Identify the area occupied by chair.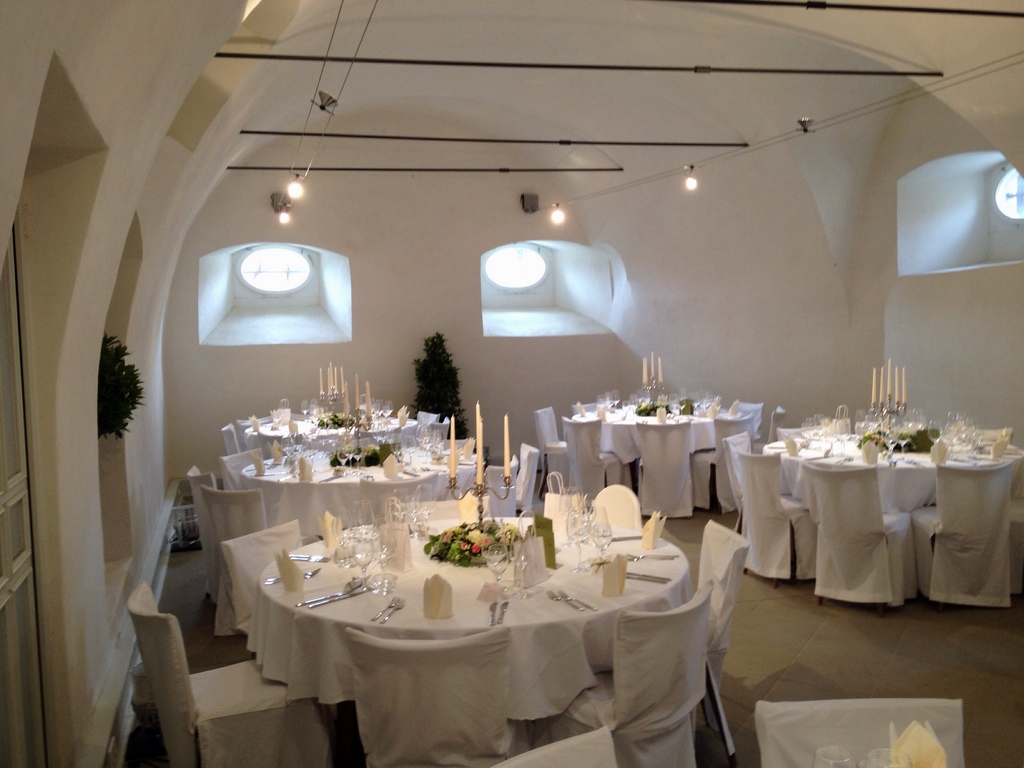
Area: (left=202, top=484, right=266, bottom=547).
